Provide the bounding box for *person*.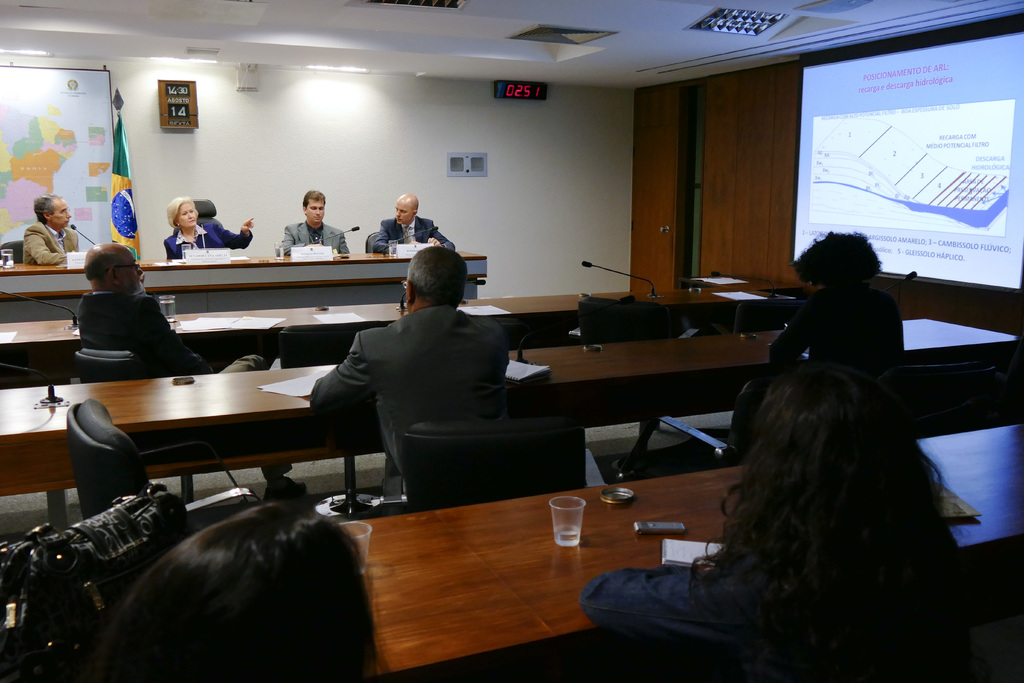
detection(275, 179, 333, 259).
